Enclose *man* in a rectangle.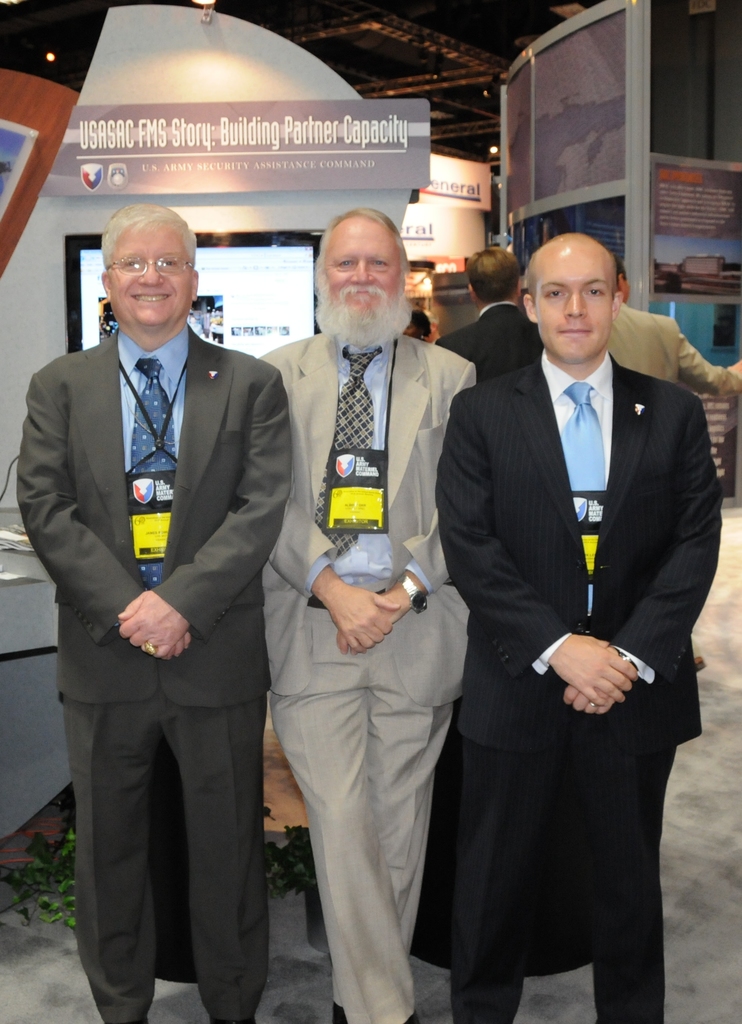
bbox(33, 120, 324, 1023).
